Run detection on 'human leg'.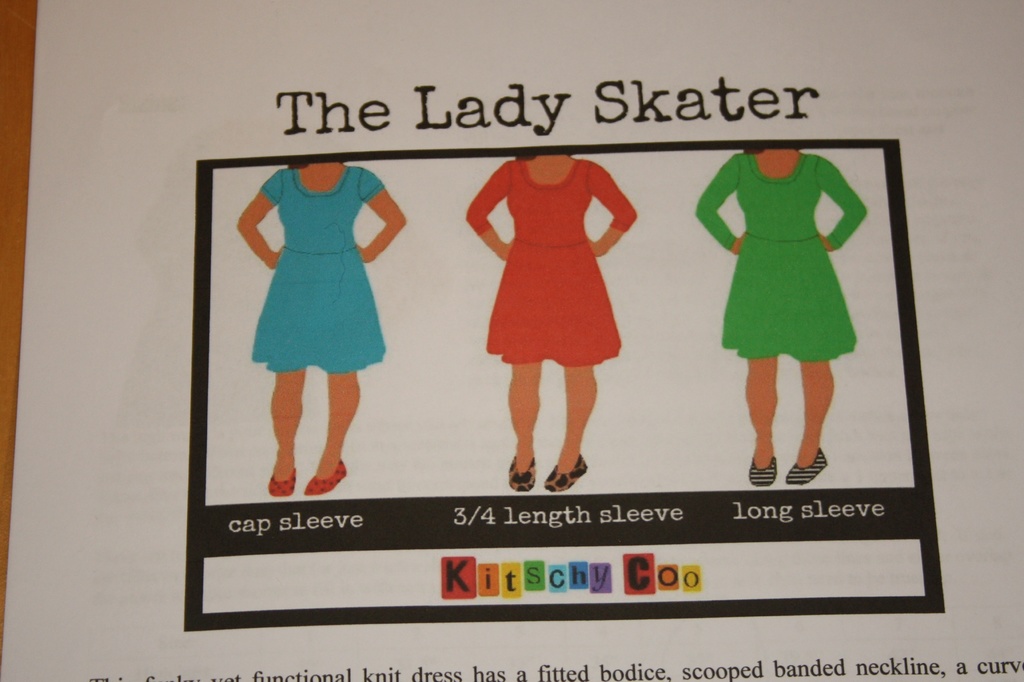
Result: [271, 370, 303, 497].
